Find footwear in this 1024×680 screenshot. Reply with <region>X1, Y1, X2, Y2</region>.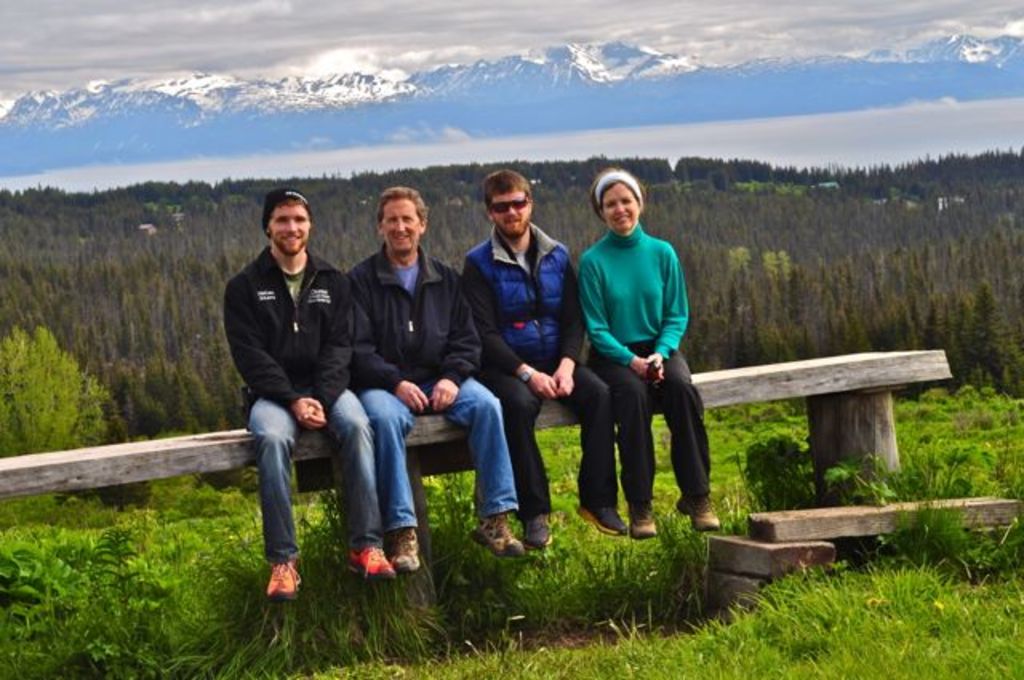
<region>266, 560, 301, 598</region>.
